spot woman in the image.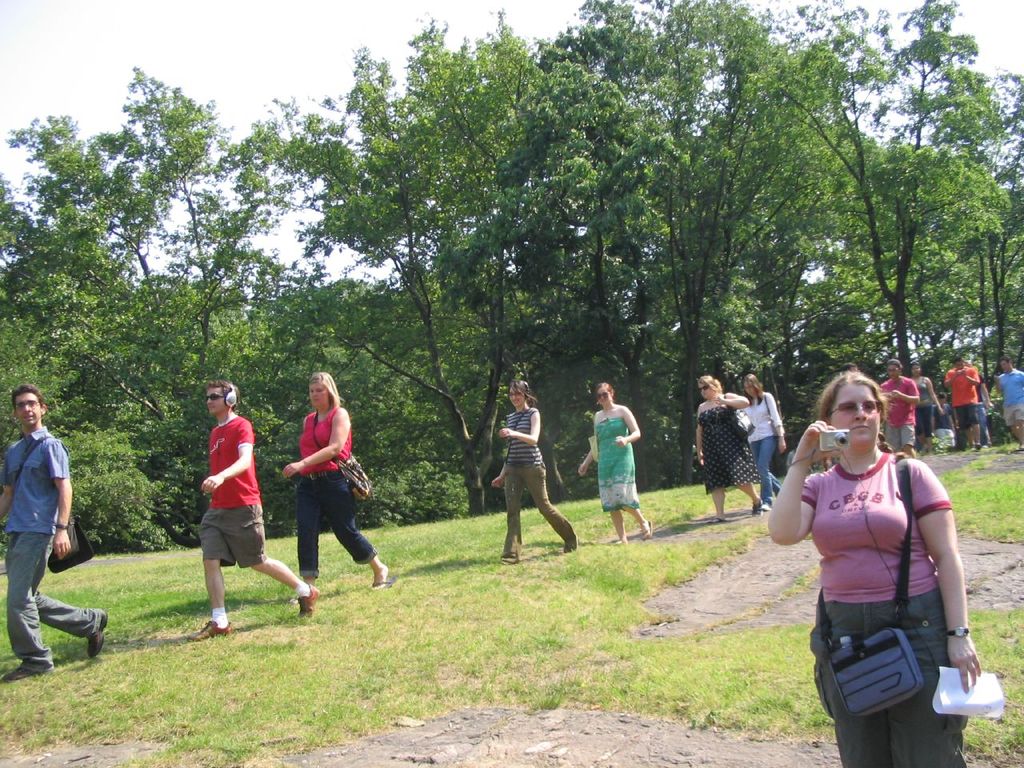
woman found at BBox(785, 366, 986, 750).
